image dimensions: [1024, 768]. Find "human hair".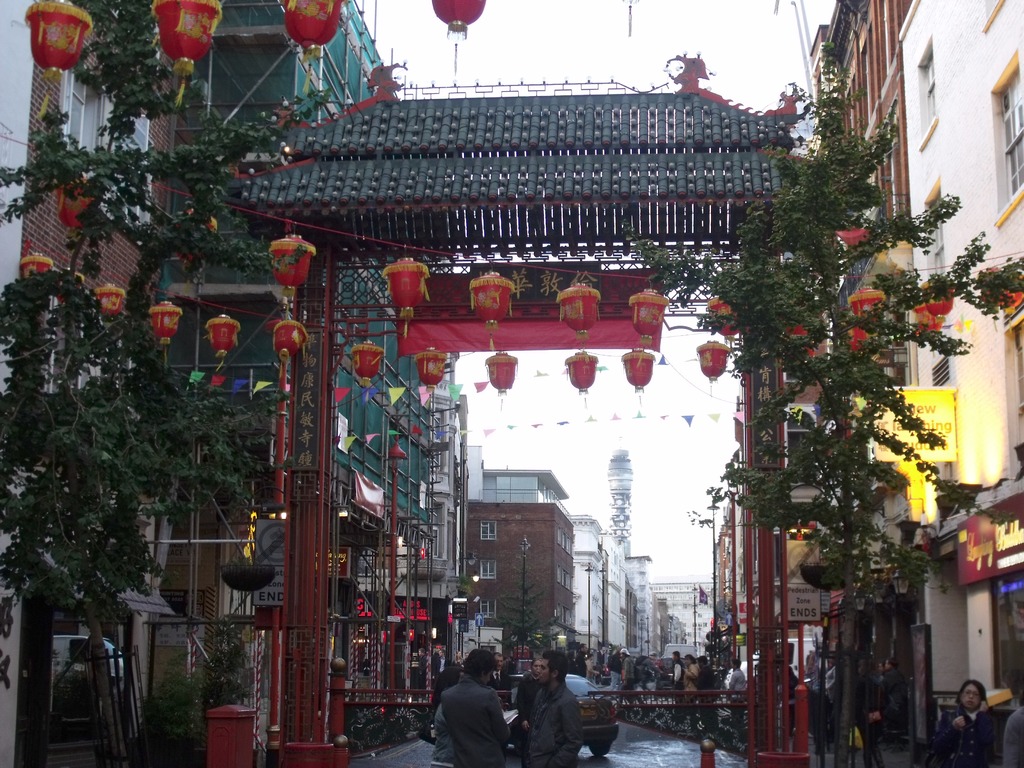
[left=545, top=648, right=569, bottom=684].
